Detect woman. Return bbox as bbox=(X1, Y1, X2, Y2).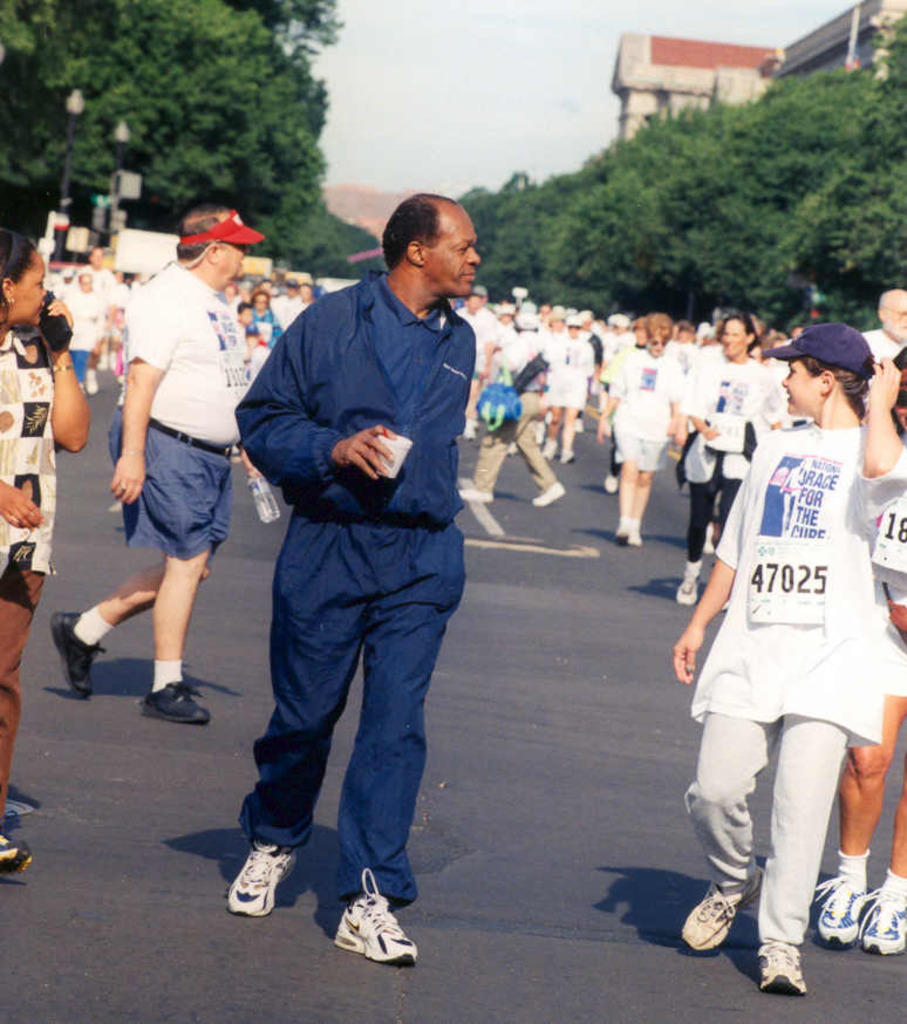
bbox=(810, 343, 906, 954).
